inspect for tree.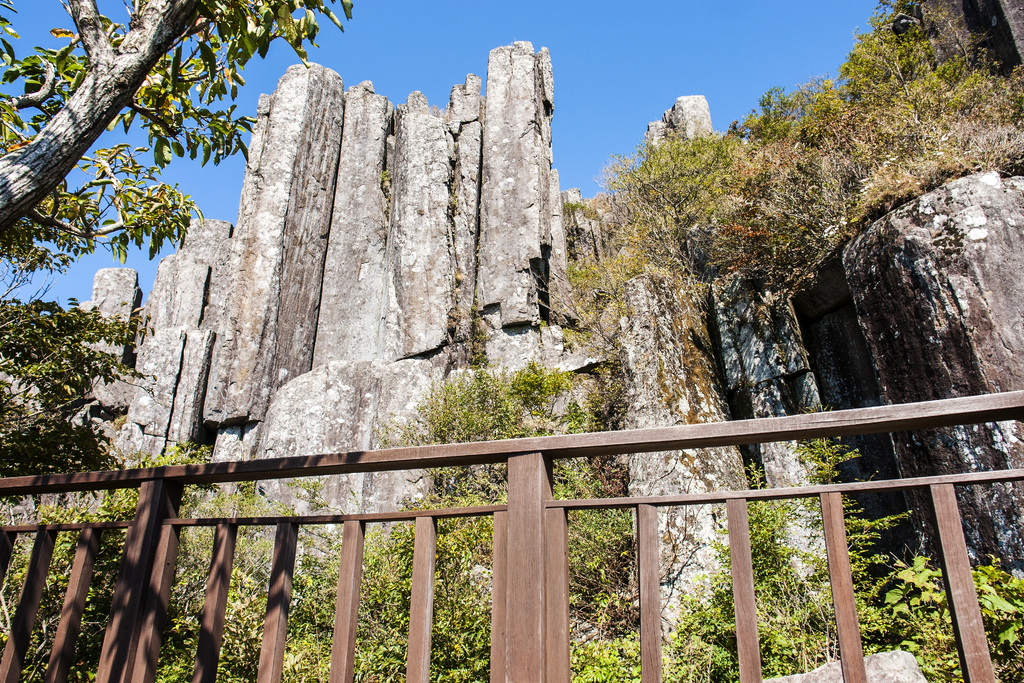
Inspection: 0, 0, 355, 484.
